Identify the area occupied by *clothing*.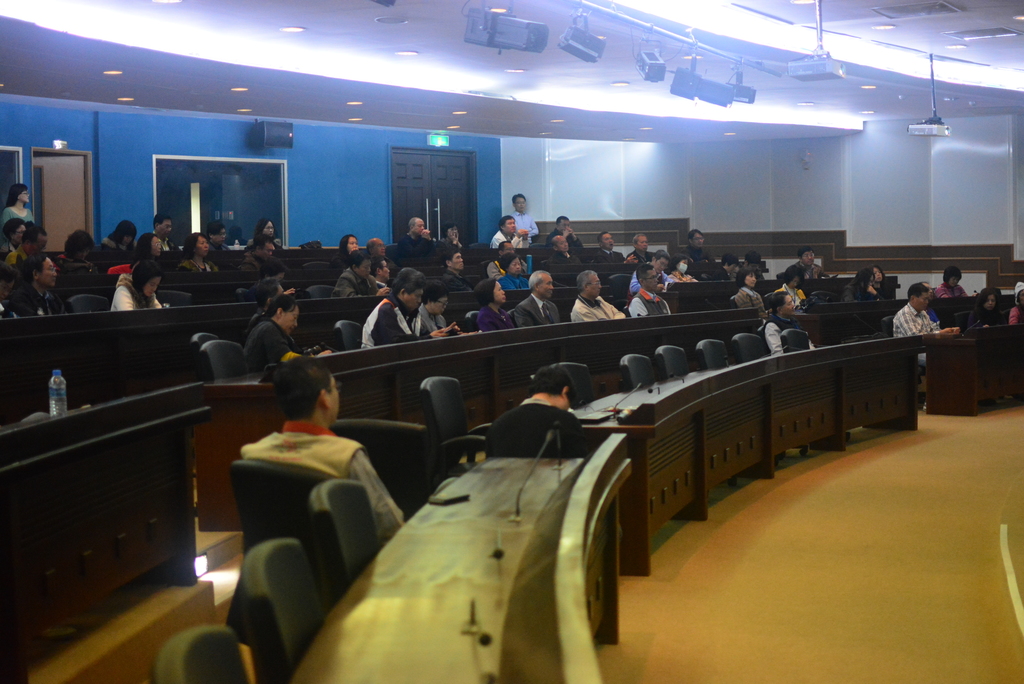
Area: {"left": 758, "top": 312, "right": 813, "bottom": 351}.
